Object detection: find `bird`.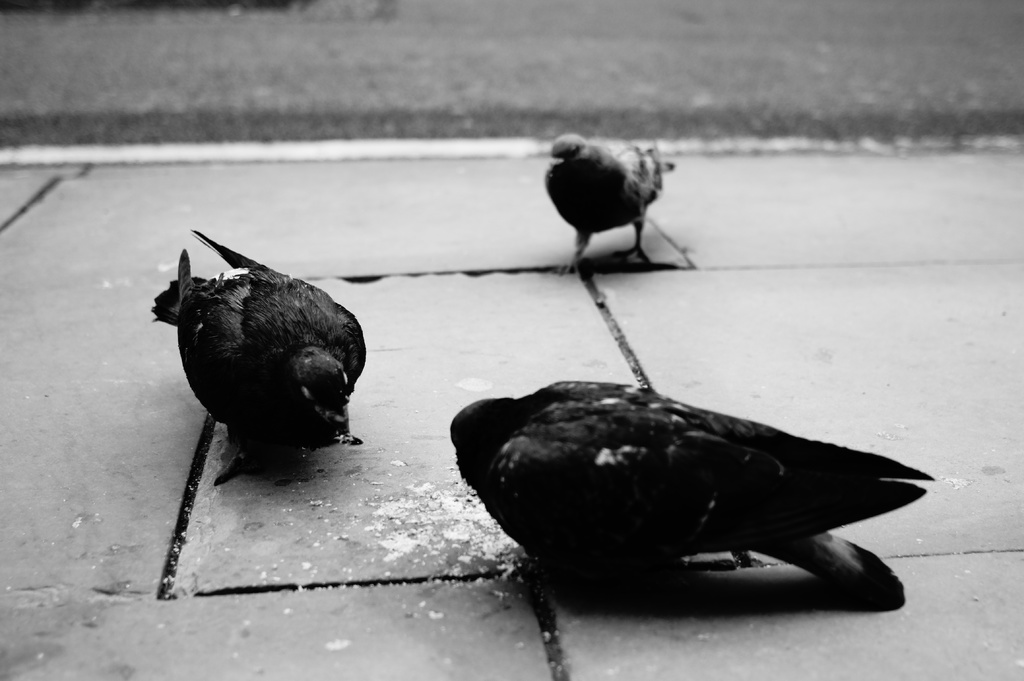
<region>139, 225, 375, 511</region>.
